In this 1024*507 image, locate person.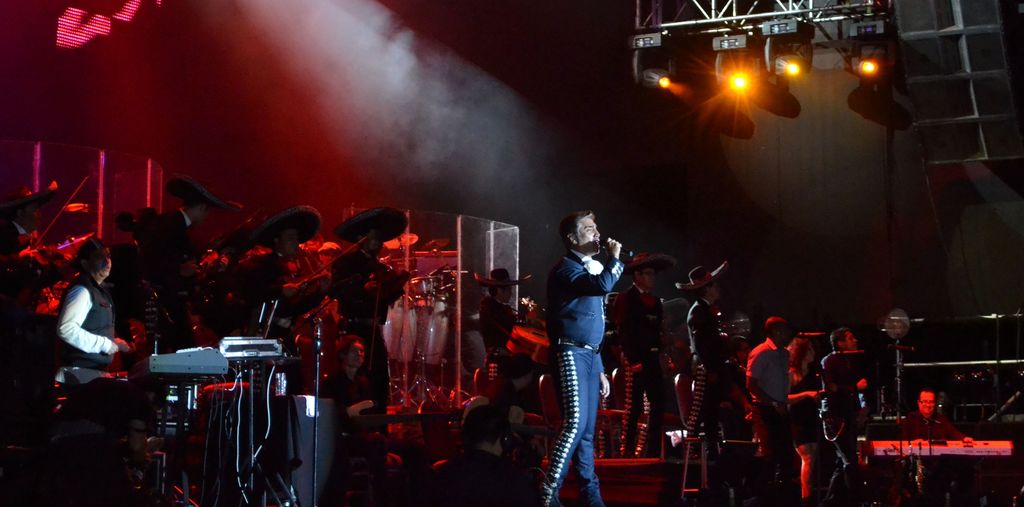
Bounding box: (474, 262, 530, 380).
